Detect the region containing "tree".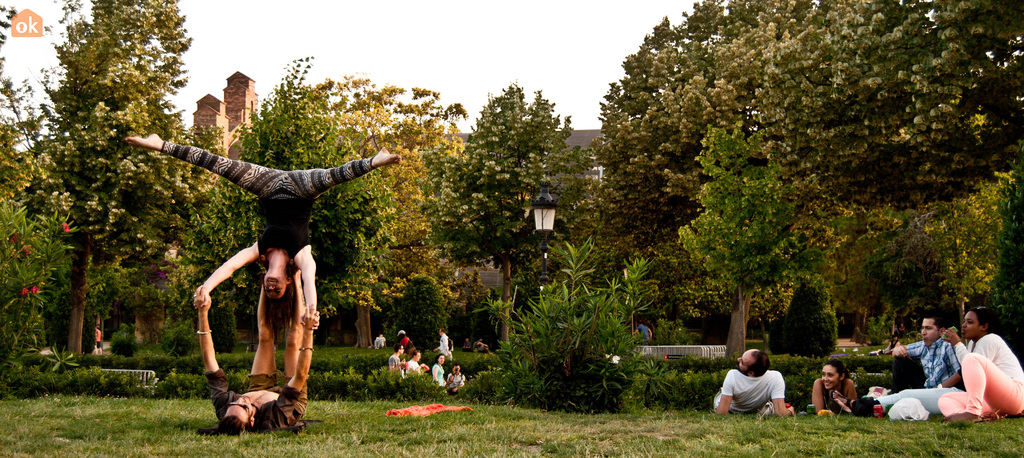
locate(980, 176, 1023, 370).
